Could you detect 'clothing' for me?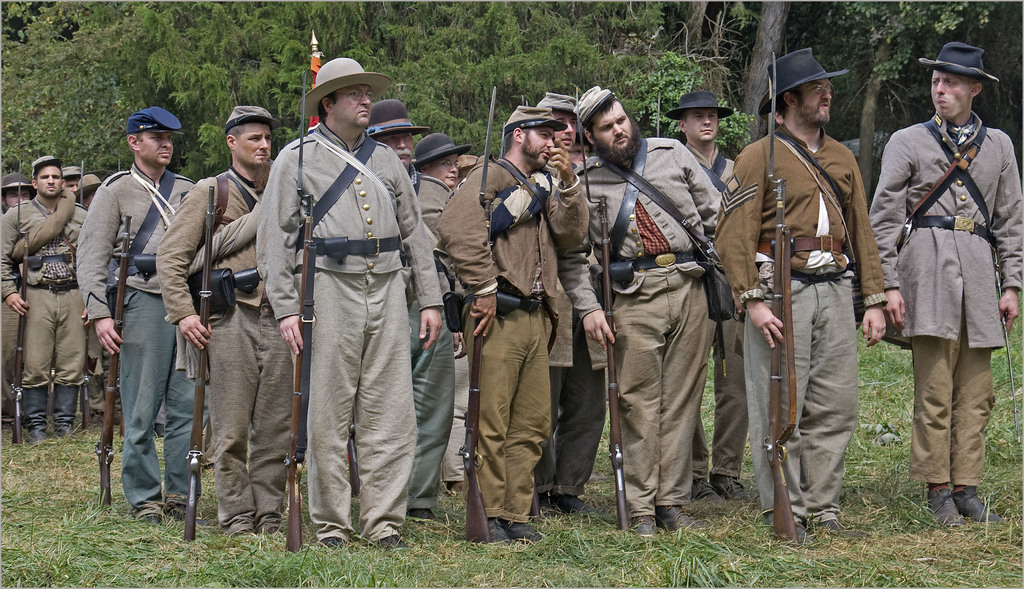
Detection result: select_region(150, 167, 292, 535).
